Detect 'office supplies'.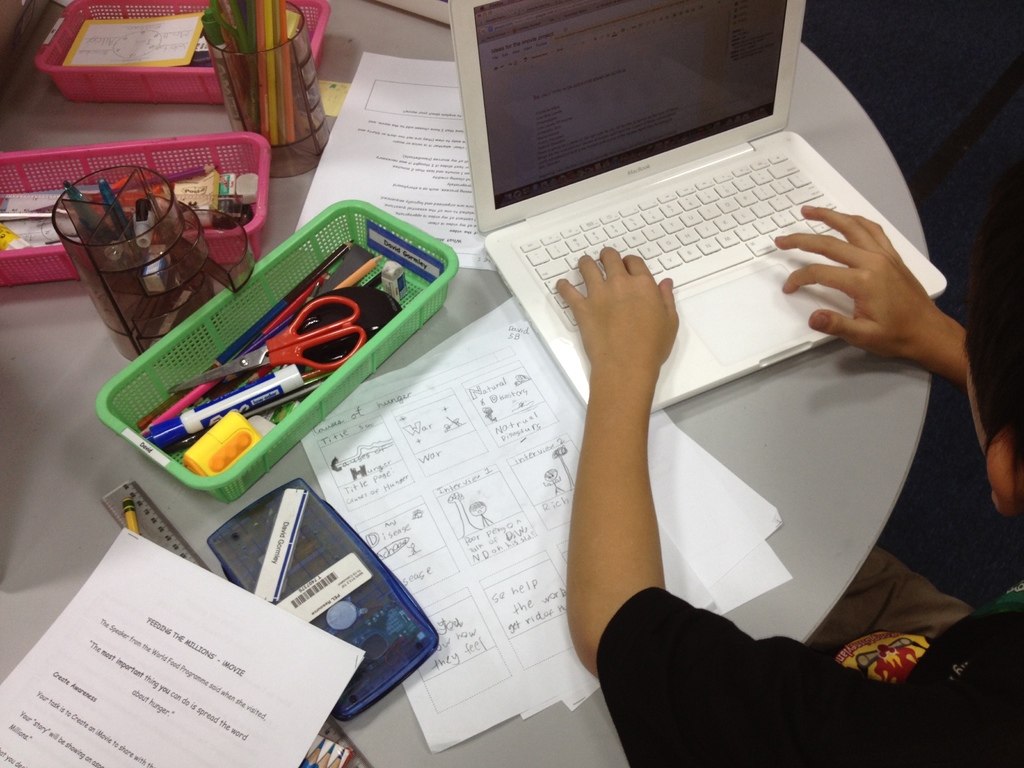
Detected at [left=217, top=481, right=438, bottom=719].
